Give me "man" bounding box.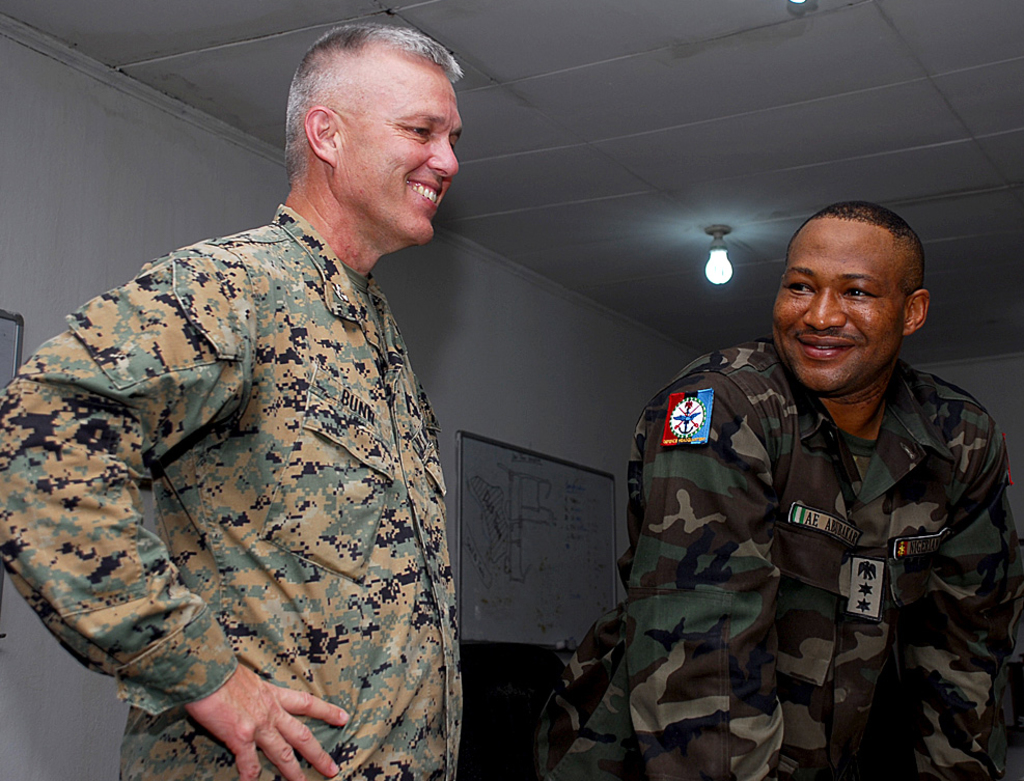
BBox(534, 200, 1021, 780).
